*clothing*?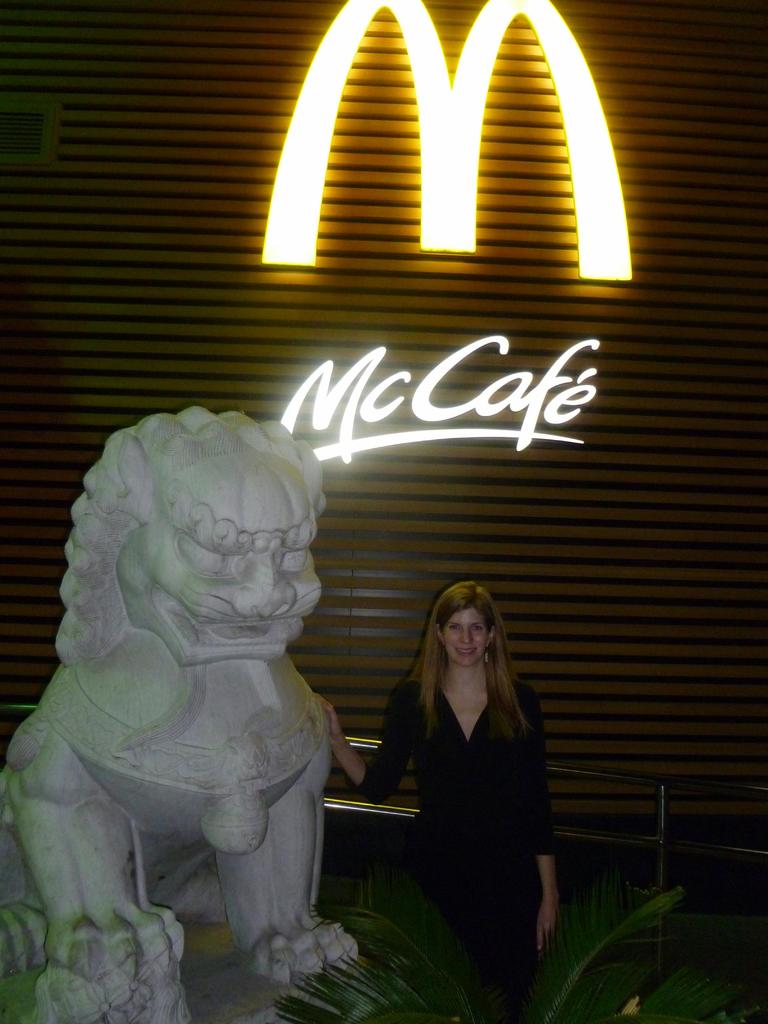
{"left": 374, "top": 617, "right": 560, "bottom": 989}
